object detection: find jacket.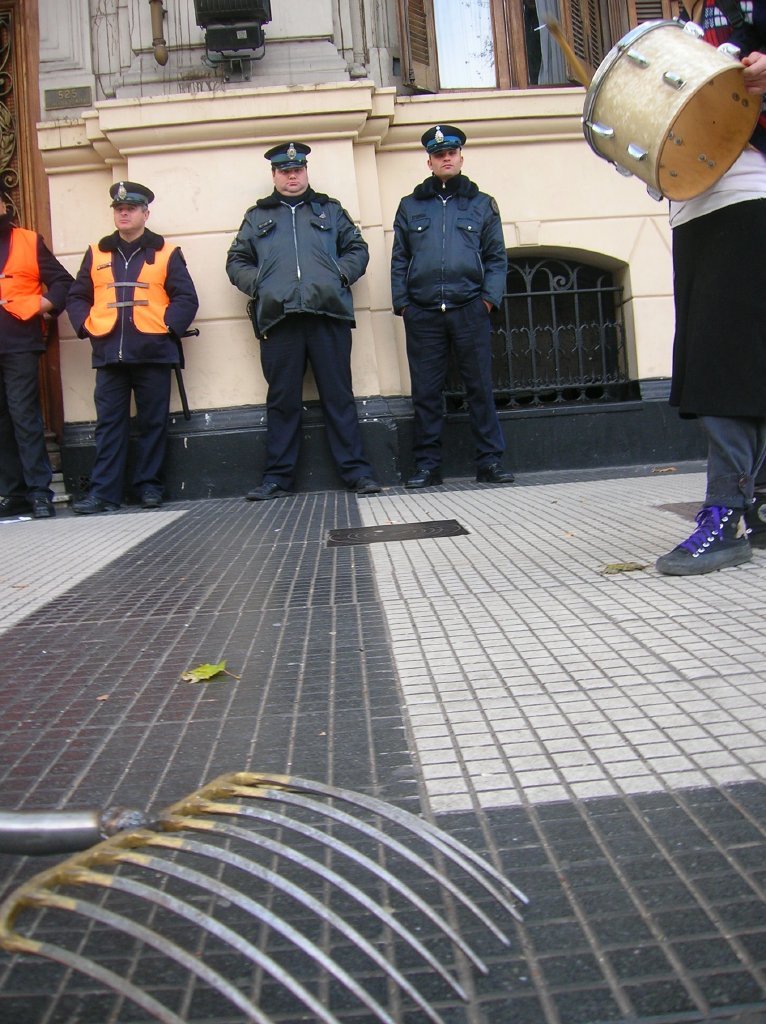
(394, 133, 524, 342).
